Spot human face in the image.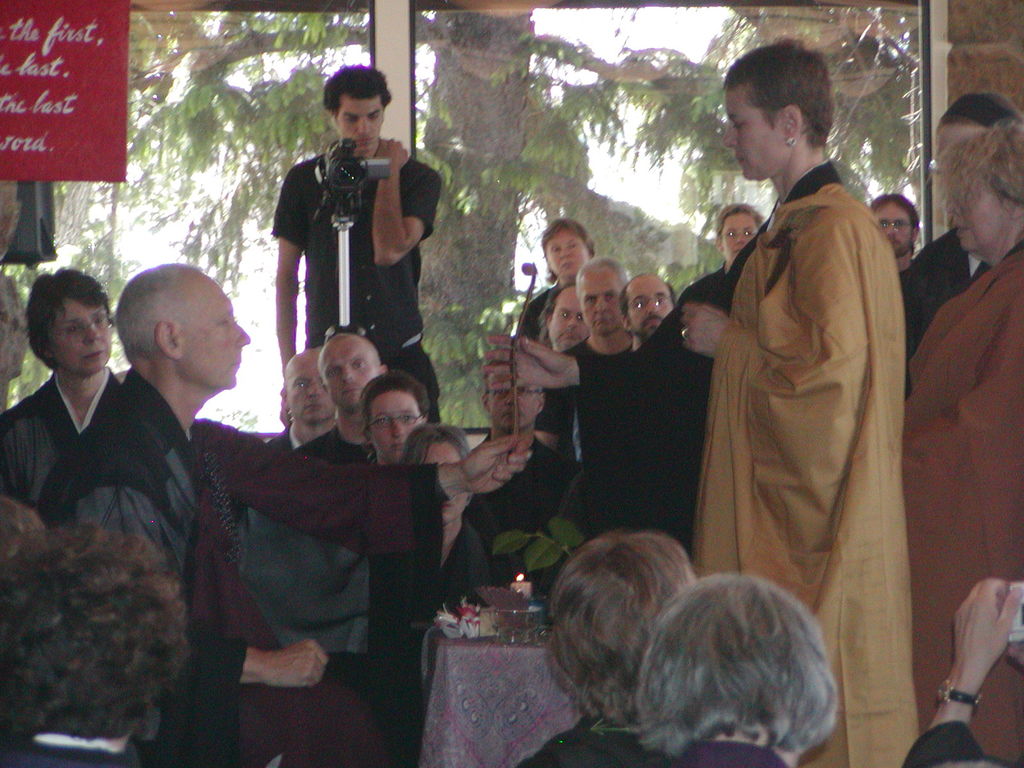
human face found at pyautogui.locateOnScreen(285, 355, 333, 424).
